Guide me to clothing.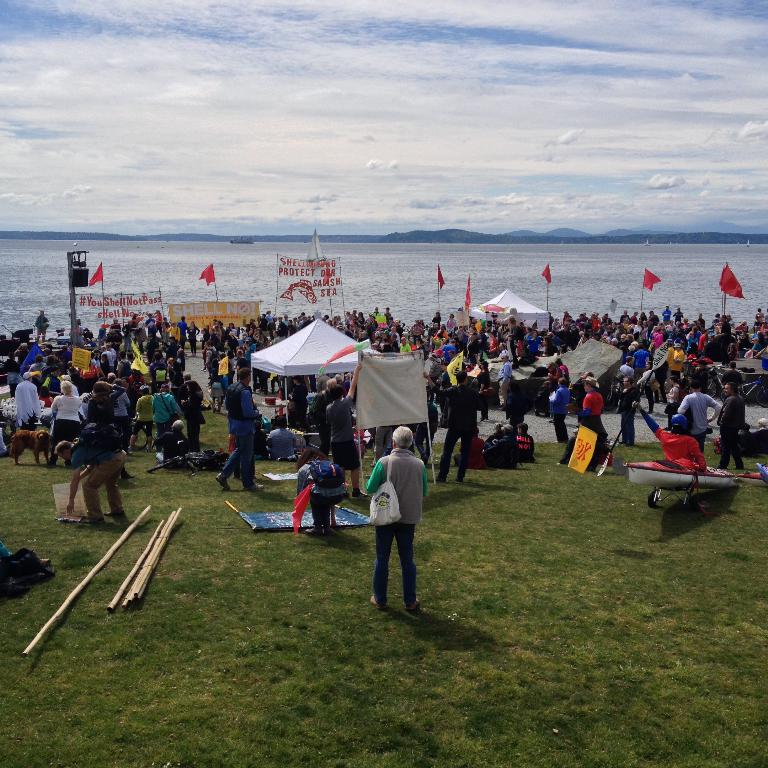
Guidance: locate(437, 375, 480, 481).
